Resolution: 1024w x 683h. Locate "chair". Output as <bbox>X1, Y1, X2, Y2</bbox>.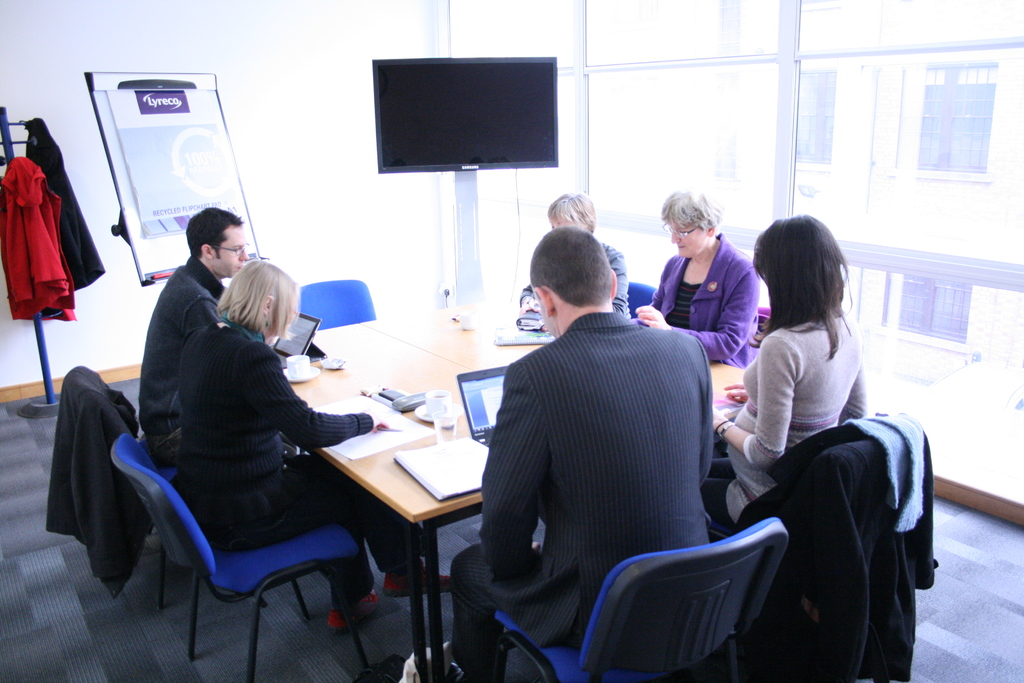
<bbox>65, 368, 177, 613</bbox>.
